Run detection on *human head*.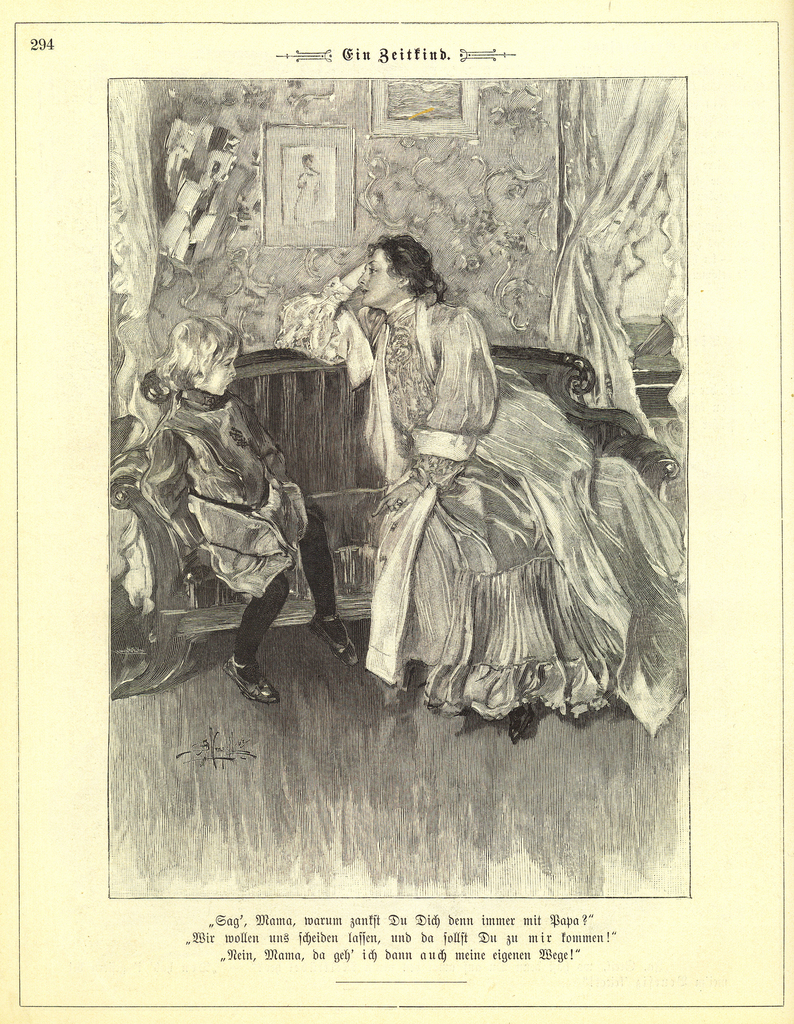
Result: {"left": 366, "top": 226, "right": 446, "bottom": 323}.
